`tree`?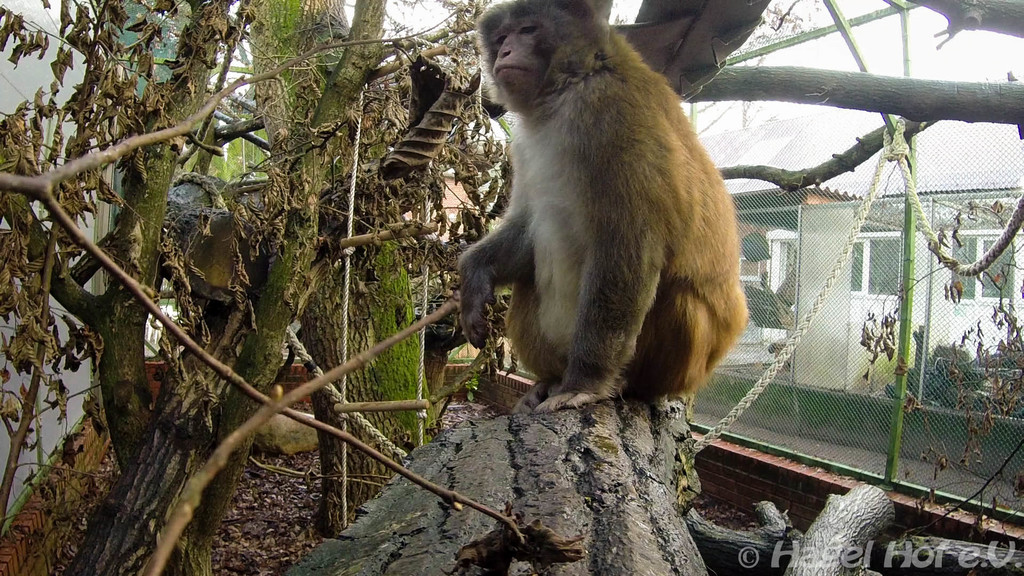
<region>0, 0, 1023, 575</region>
